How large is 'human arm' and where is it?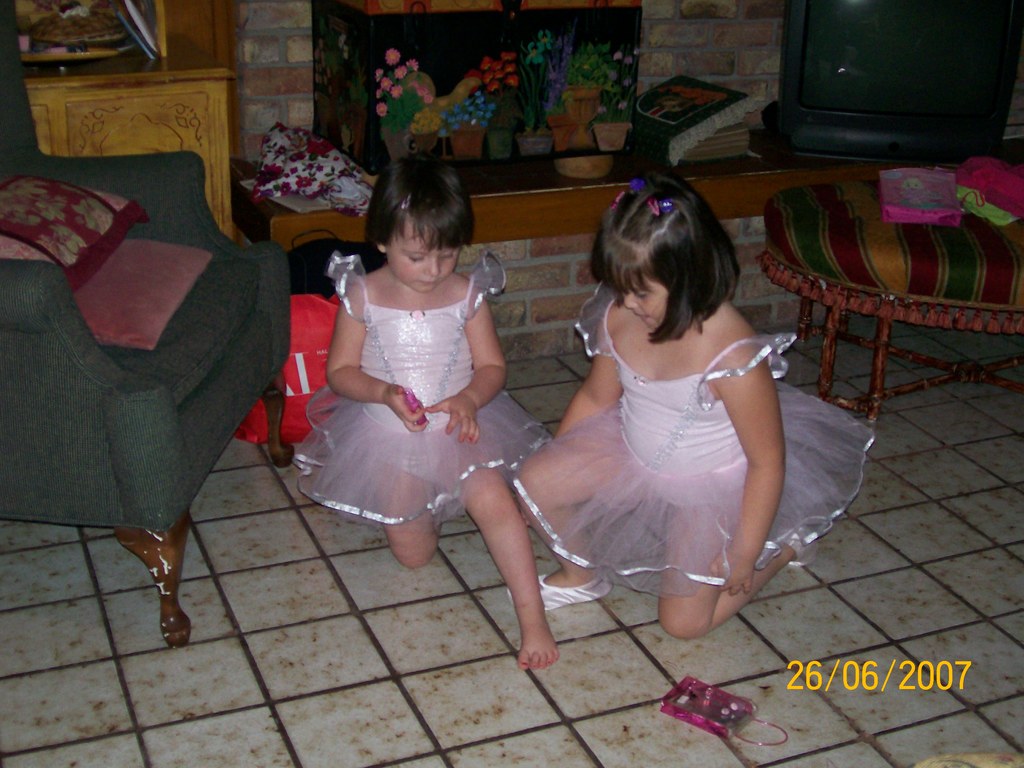
Bounding box: <region>424, 273, 516, 438</region>.
